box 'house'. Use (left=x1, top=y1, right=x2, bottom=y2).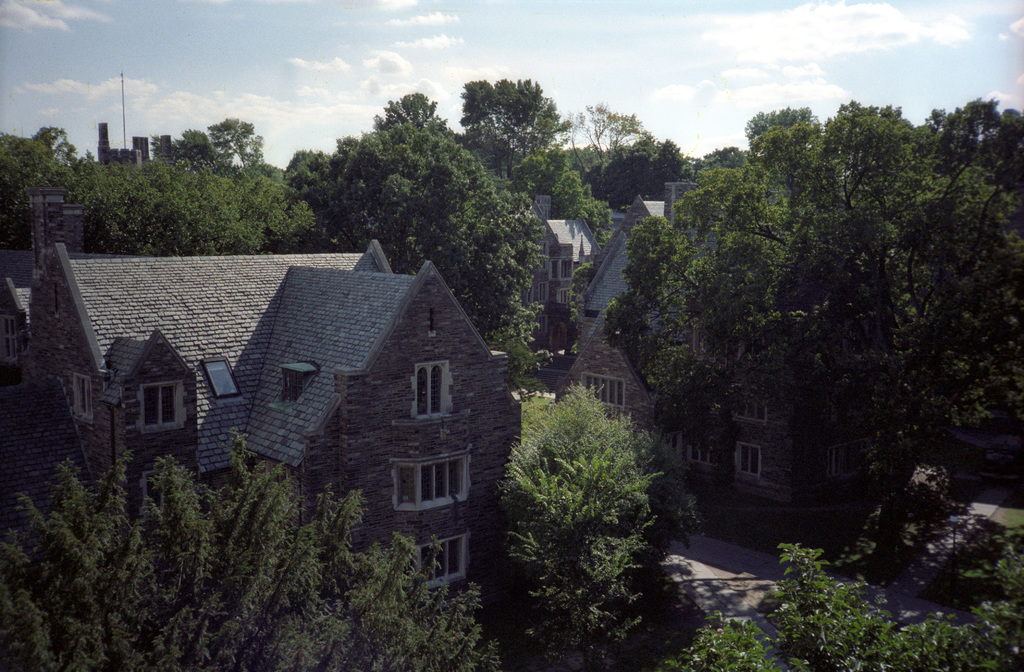
(left=36, top=252, right=404, bottom=514).
